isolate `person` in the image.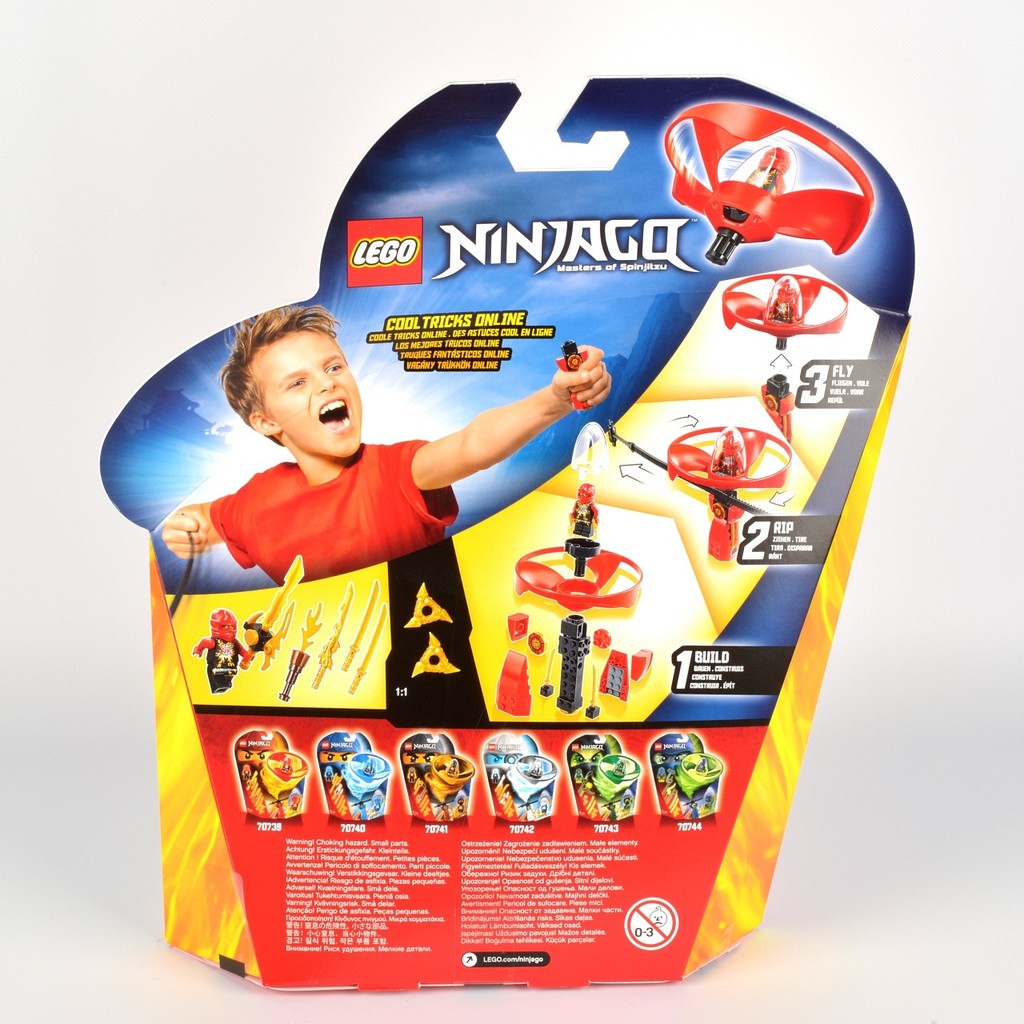
Isolated region: left=566, top=487, right=603, bottom=546.
